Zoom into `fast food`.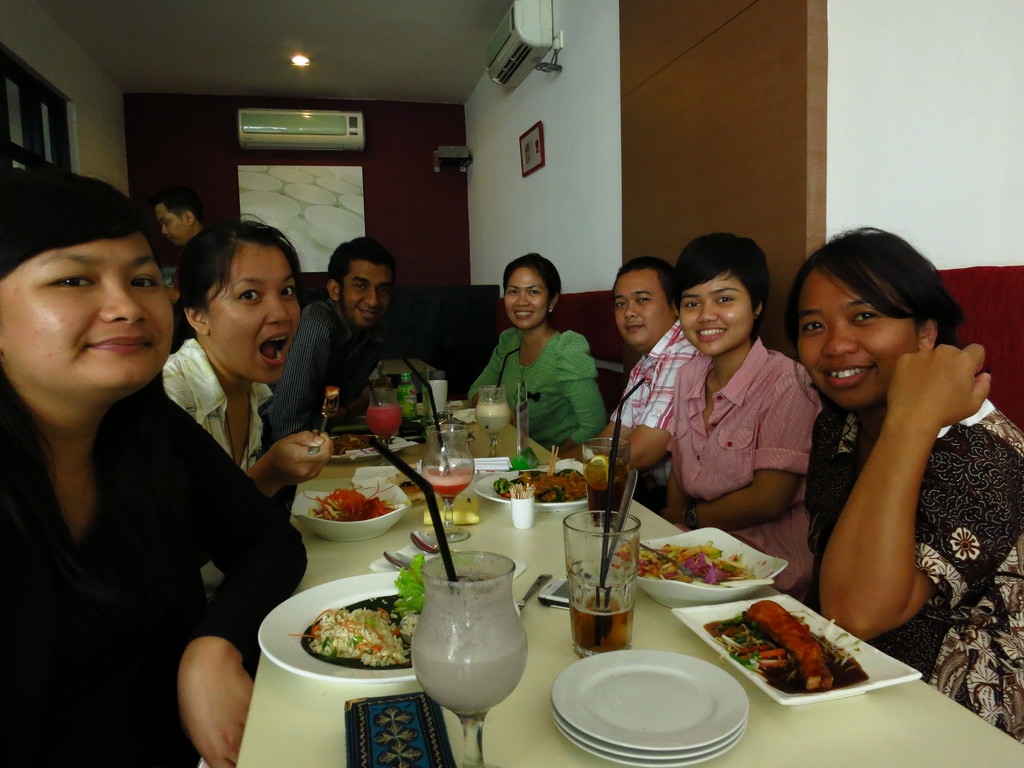
Zoom target: 310 492 397 531.
